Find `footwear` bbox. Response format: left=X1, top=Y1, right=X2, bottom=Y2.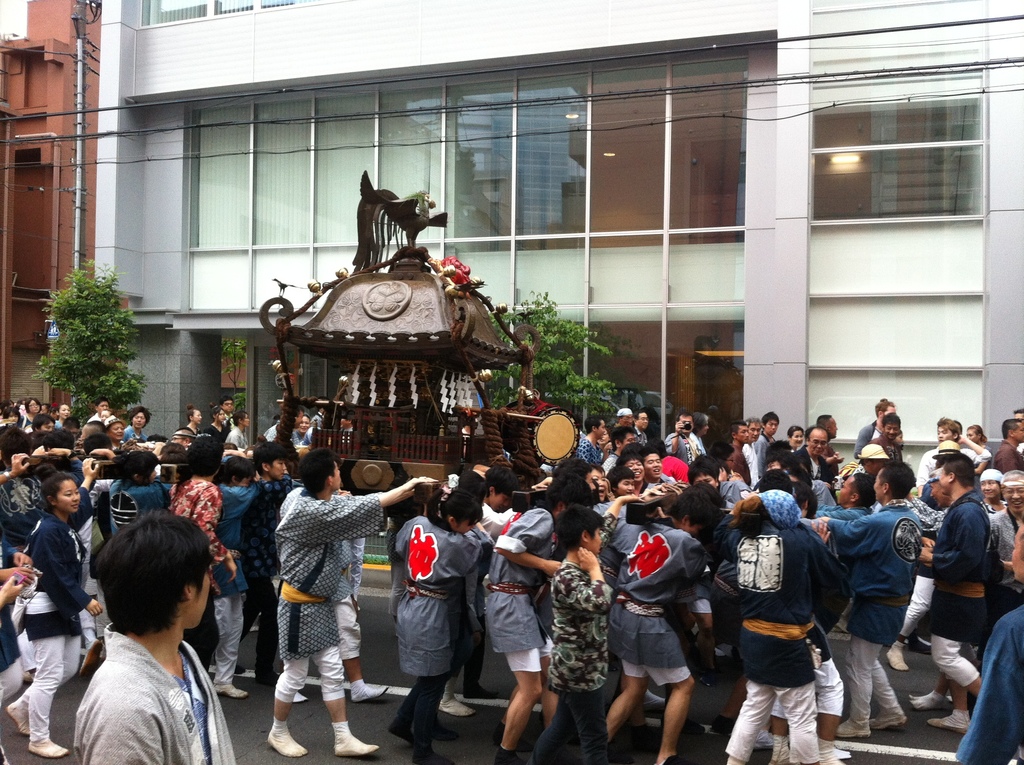
left=84, top=633, right=106, bottom=678.
